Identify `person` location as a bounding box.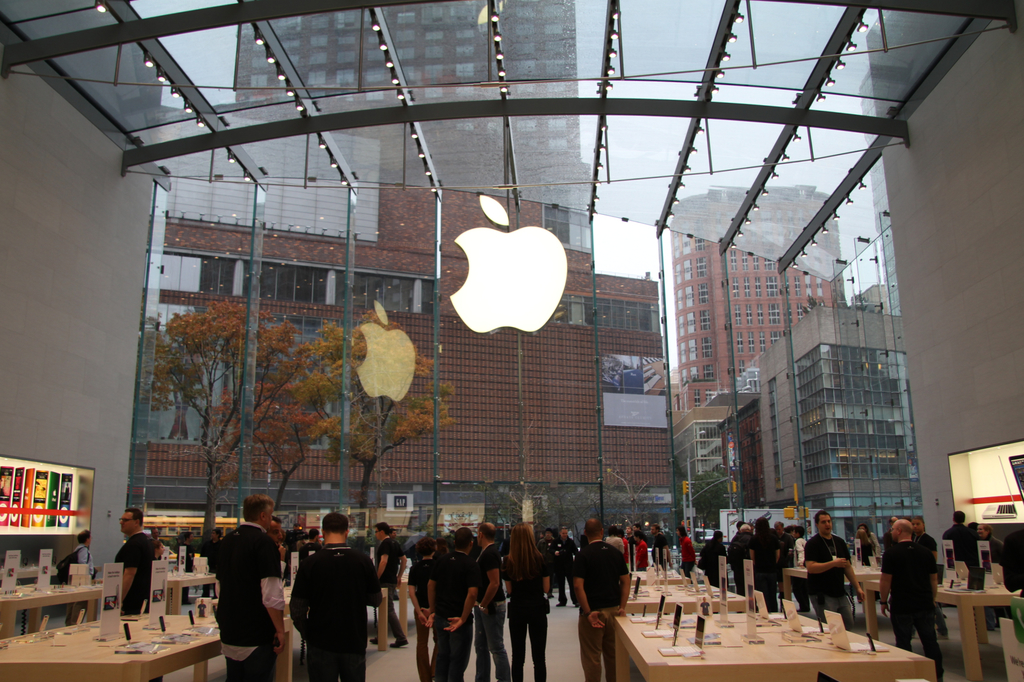
detection(209, 496, 299, 681).
